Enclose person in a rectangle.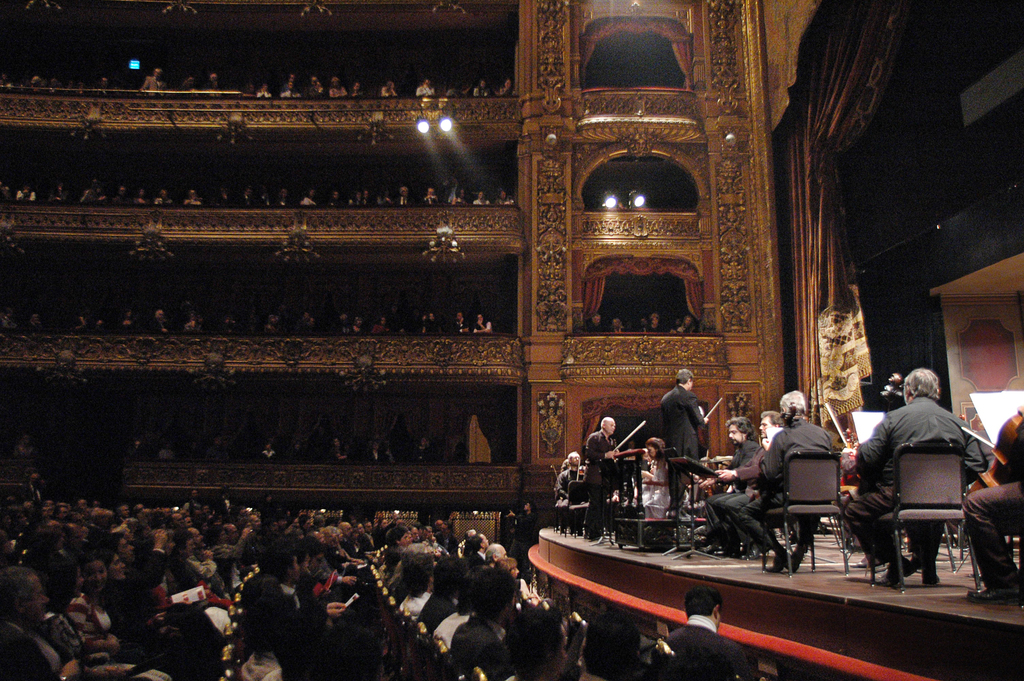
bbox(845, 367, 988, 586).
